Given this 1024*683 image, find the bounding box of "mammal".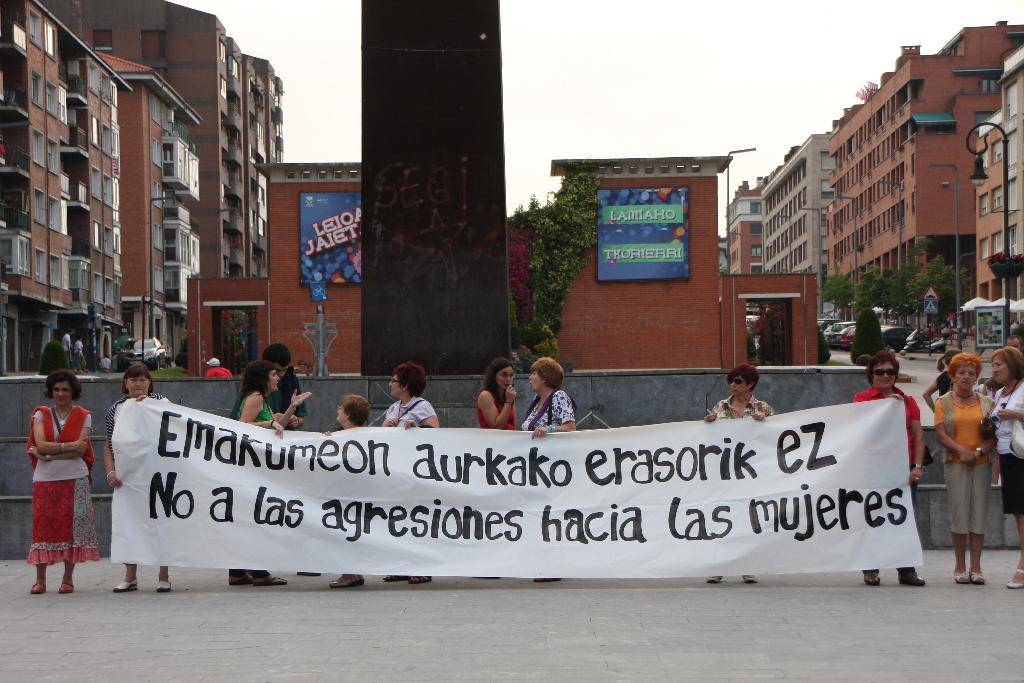
pyautogui.locateOnScreen(72, 336, 89, 371).
